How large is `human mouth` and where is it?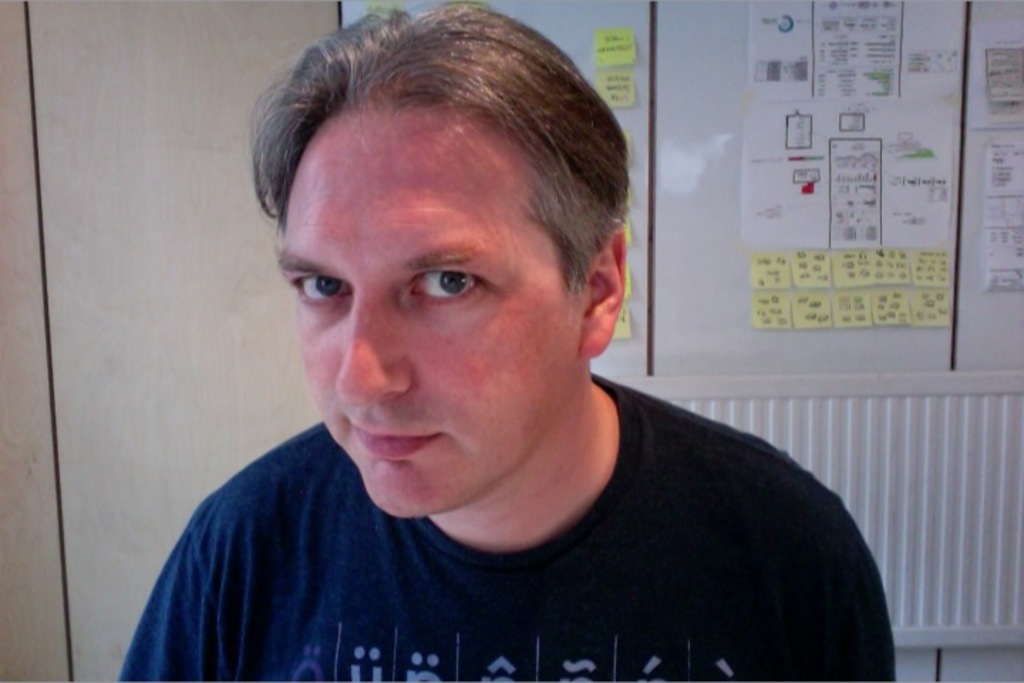
Bounding box: locate(344, 421, 439, 461).
